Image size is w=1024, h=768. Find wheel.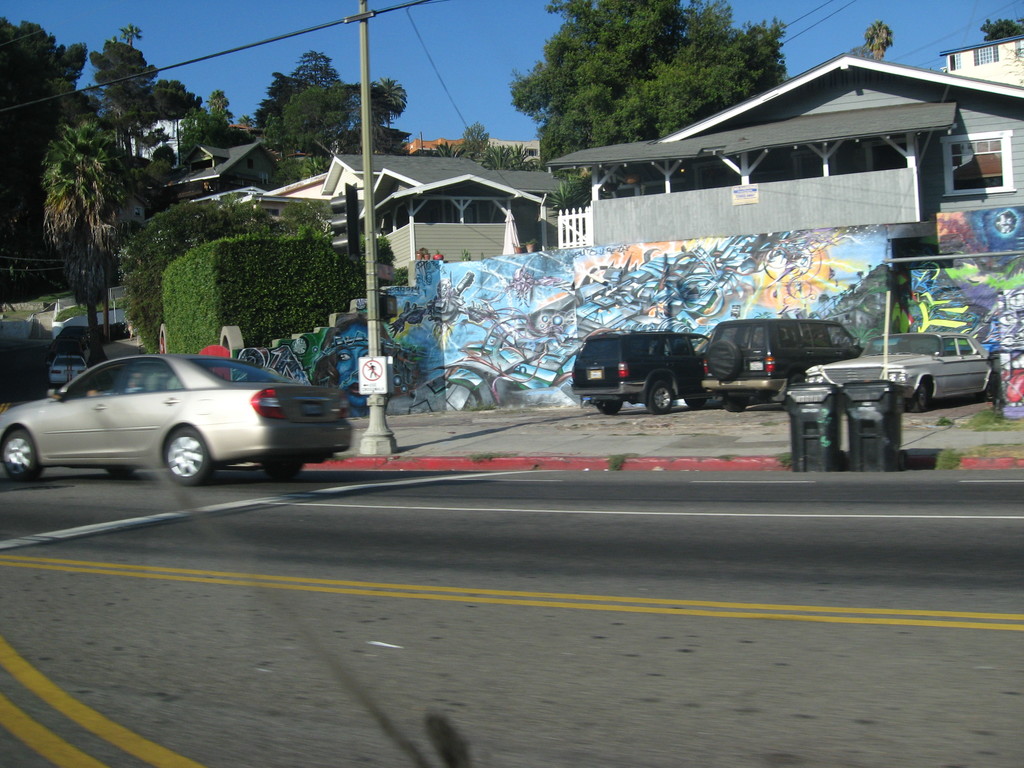
crop(595, 393, 625, 415).
